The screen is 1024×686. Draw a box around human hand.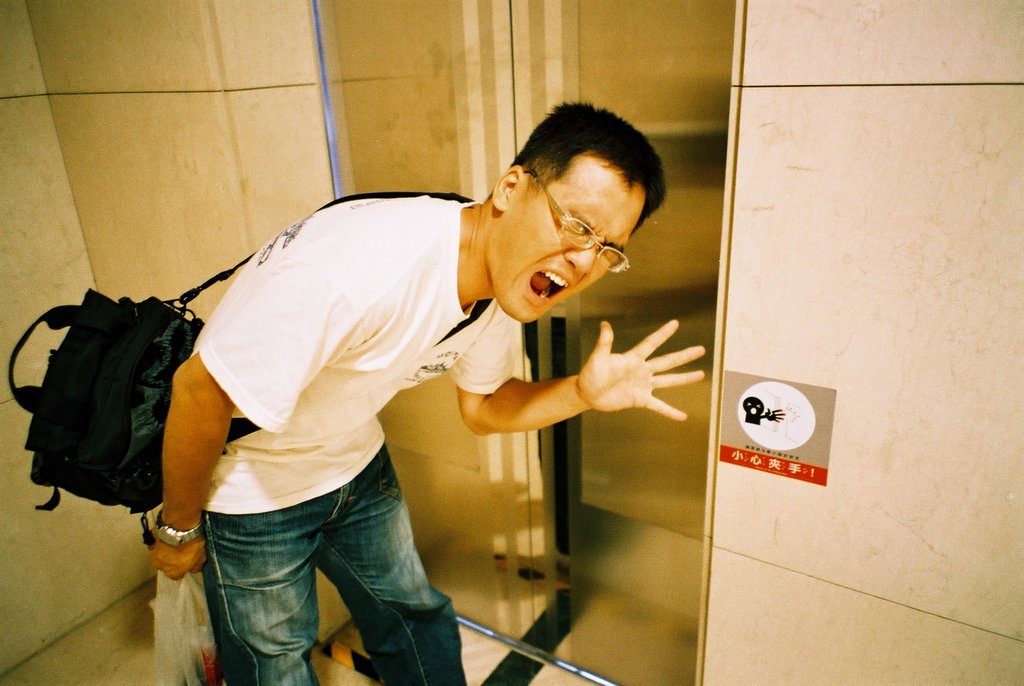
549 317 702 429.
